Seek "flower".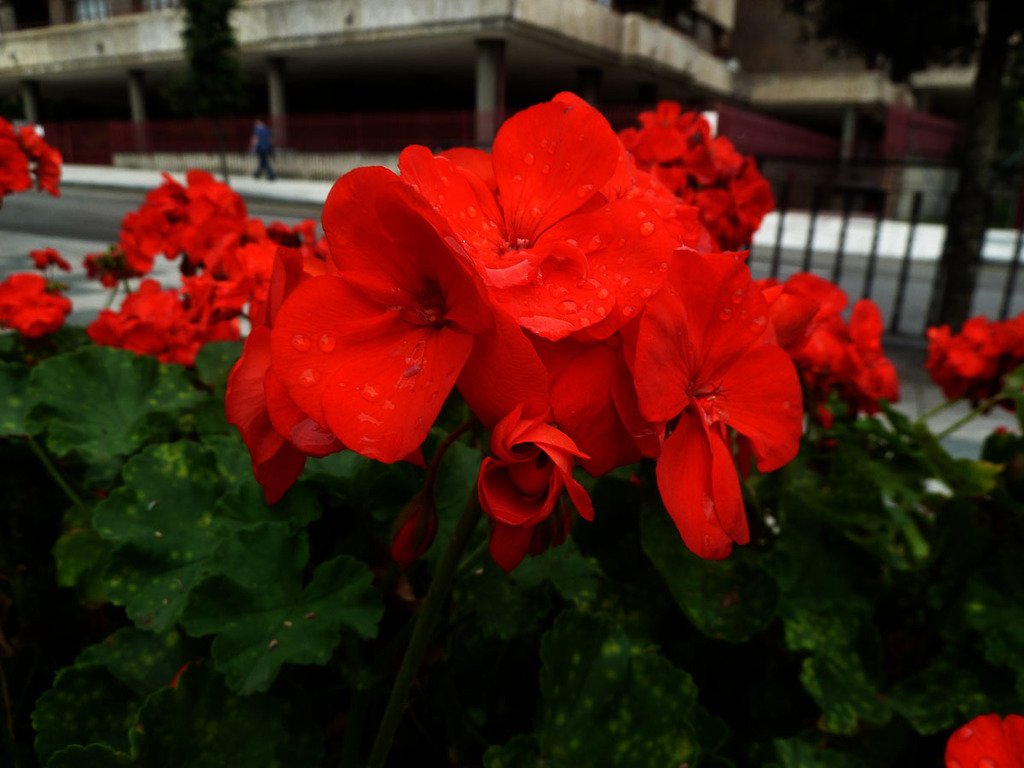
pyautogui.locateOnScreen(218, 175, 557, 500).
